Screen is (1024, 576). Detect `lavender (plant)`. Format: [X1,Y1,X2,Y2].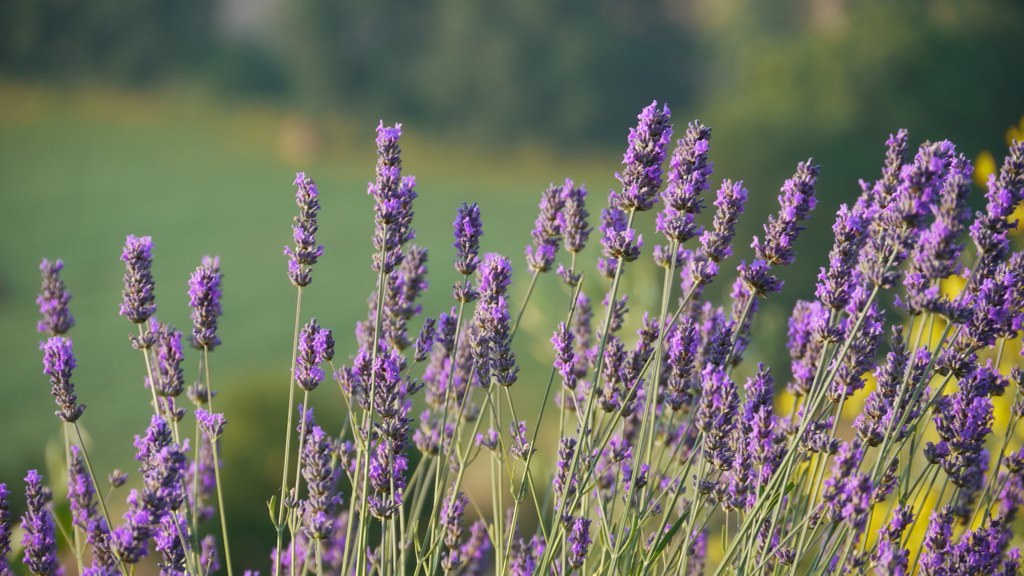
[548,287,607,486].
